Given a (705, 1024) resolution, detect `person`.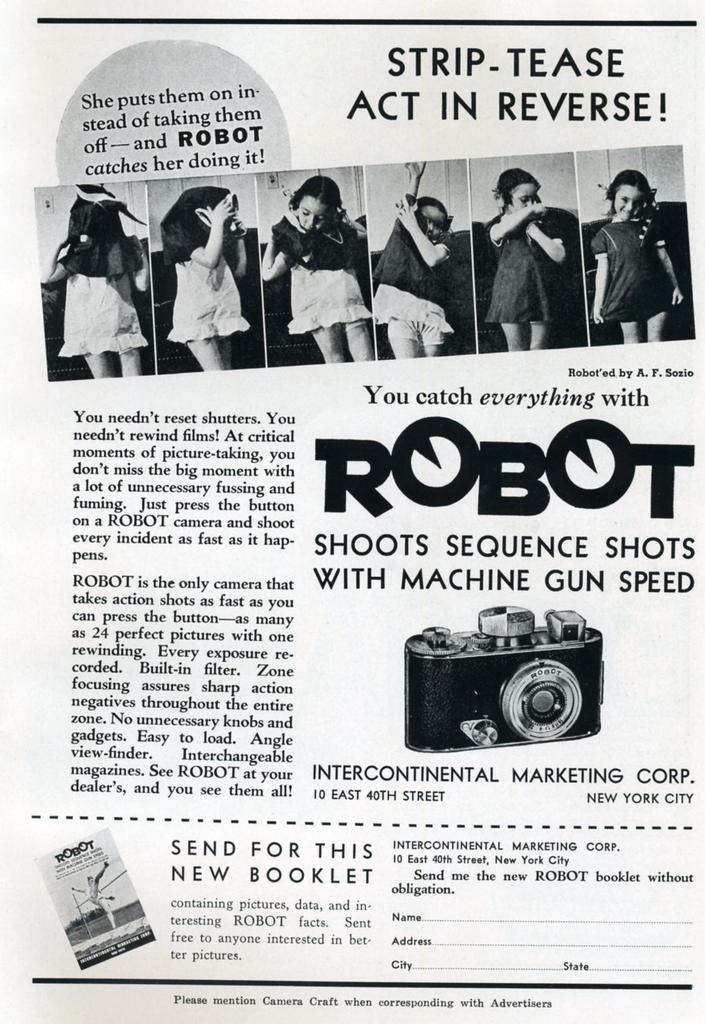
(left=586, top=169, right=686, bottom=349).
